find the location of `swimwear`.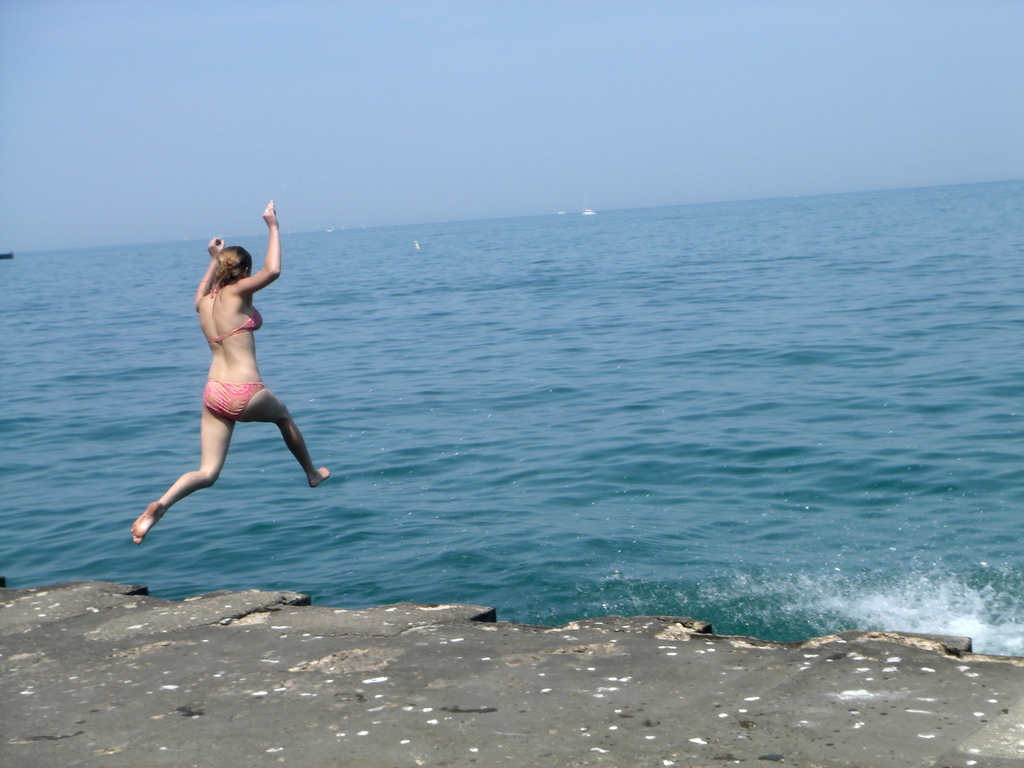
Location: region(205, 382, 264, 419).
